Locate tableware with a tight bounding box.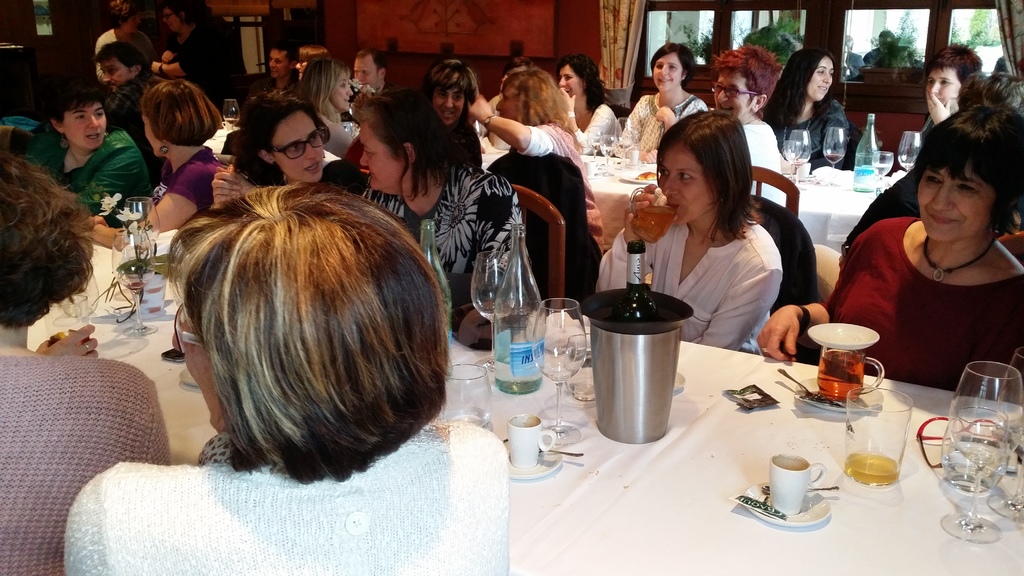
(586, 125, 602, 166).
